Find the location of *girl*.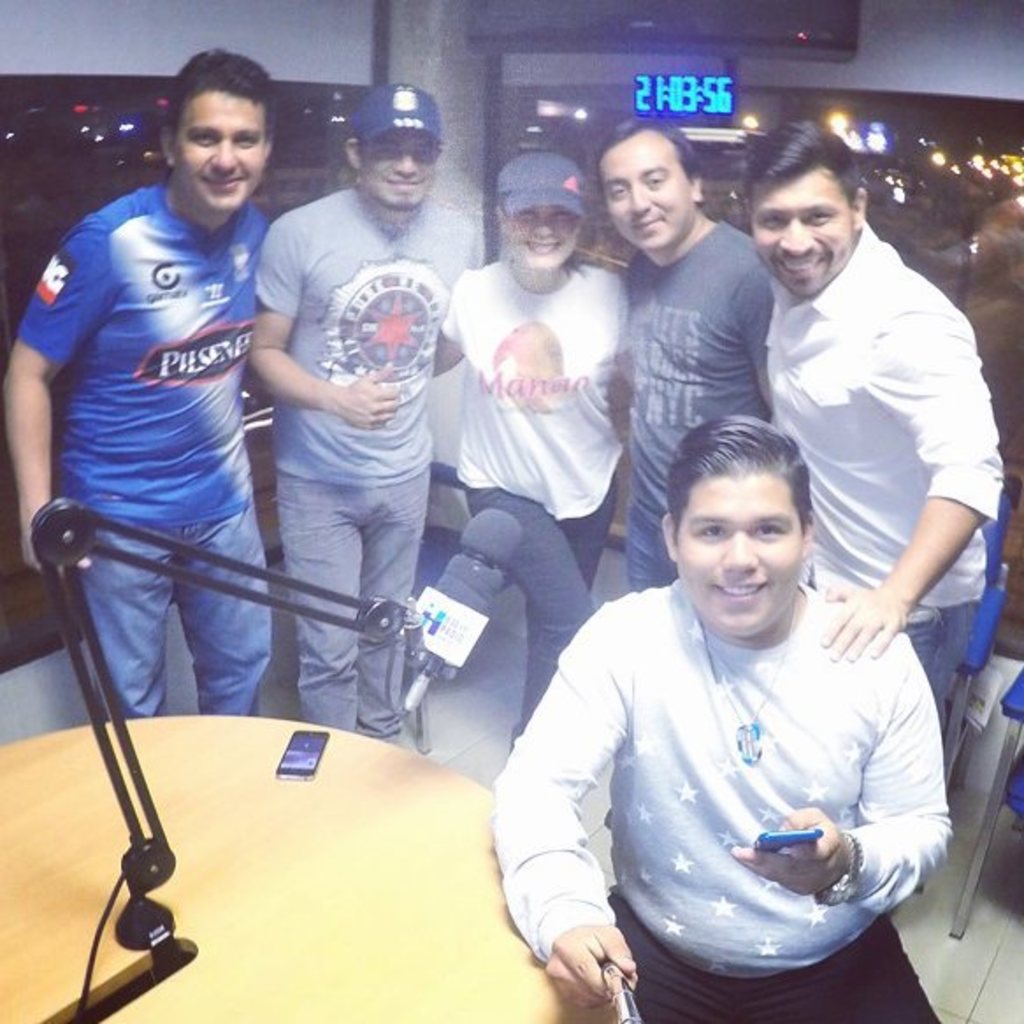
Location: BBox(429, 151, 634, 757).
